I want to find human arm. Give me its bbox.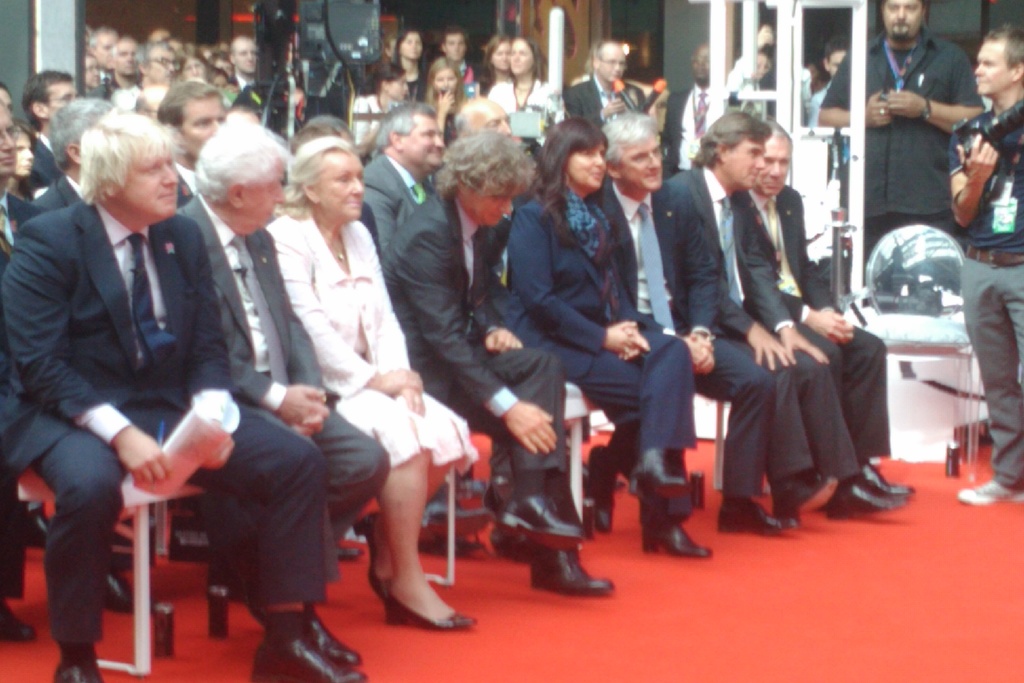
(left=947, top=131, right=1004, bottom=231).
